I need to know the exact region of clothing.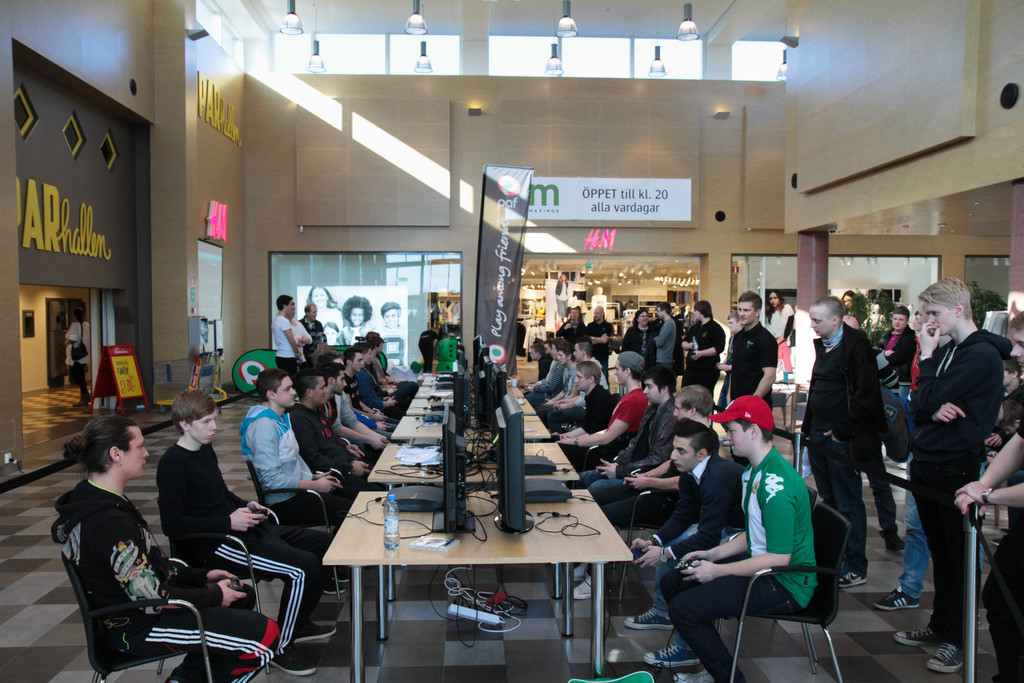
Region: 650/311/678/377.
